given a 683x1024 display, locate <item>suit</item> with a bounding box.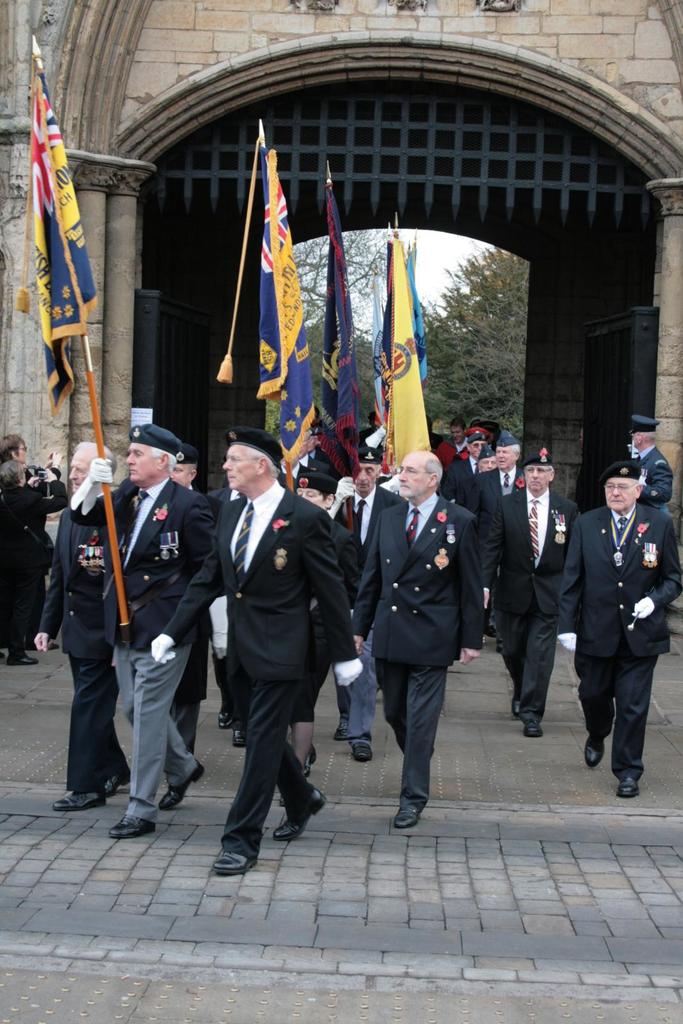
Located: {"left": 39, "top": 490, "right": 130, "bottom": 793}.
